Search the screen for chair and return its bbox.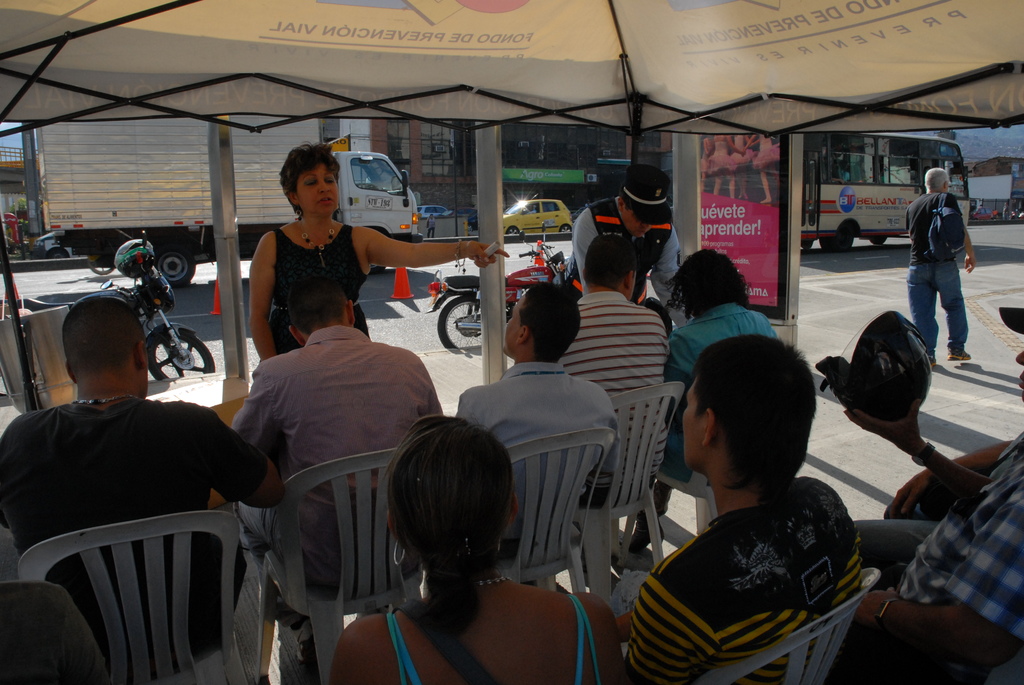
Found: [657,473,725,555].
